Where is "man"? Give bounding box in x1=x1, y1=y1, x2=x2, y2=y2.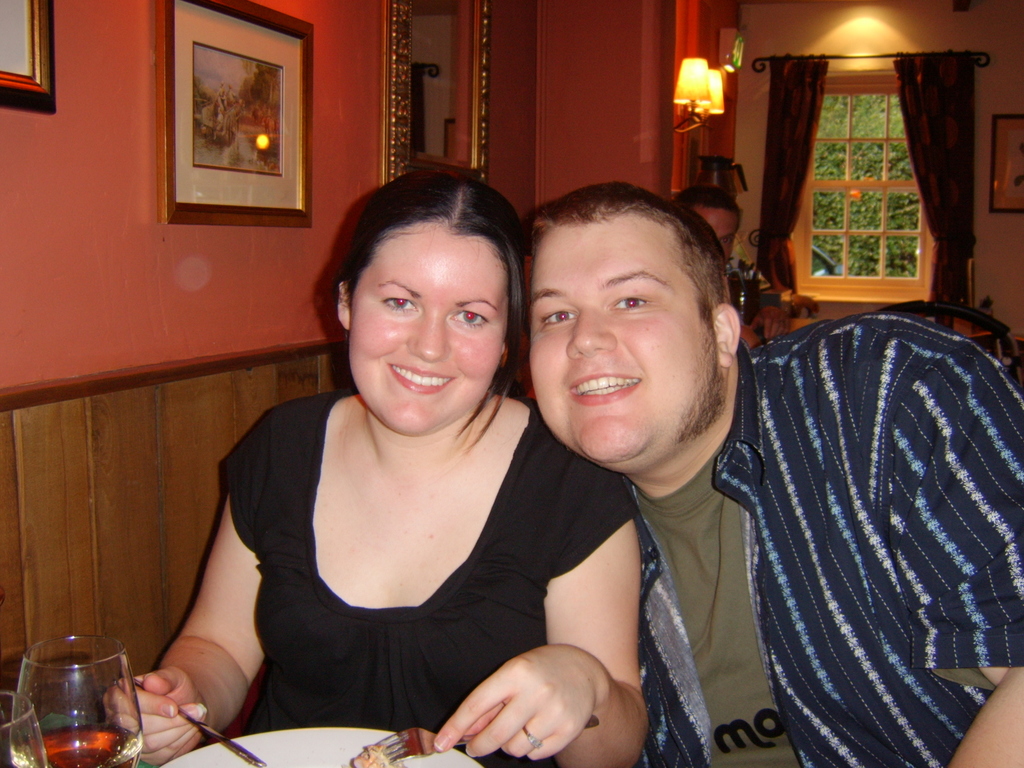
x1=671, y1=179, x2=744, y2=269.
